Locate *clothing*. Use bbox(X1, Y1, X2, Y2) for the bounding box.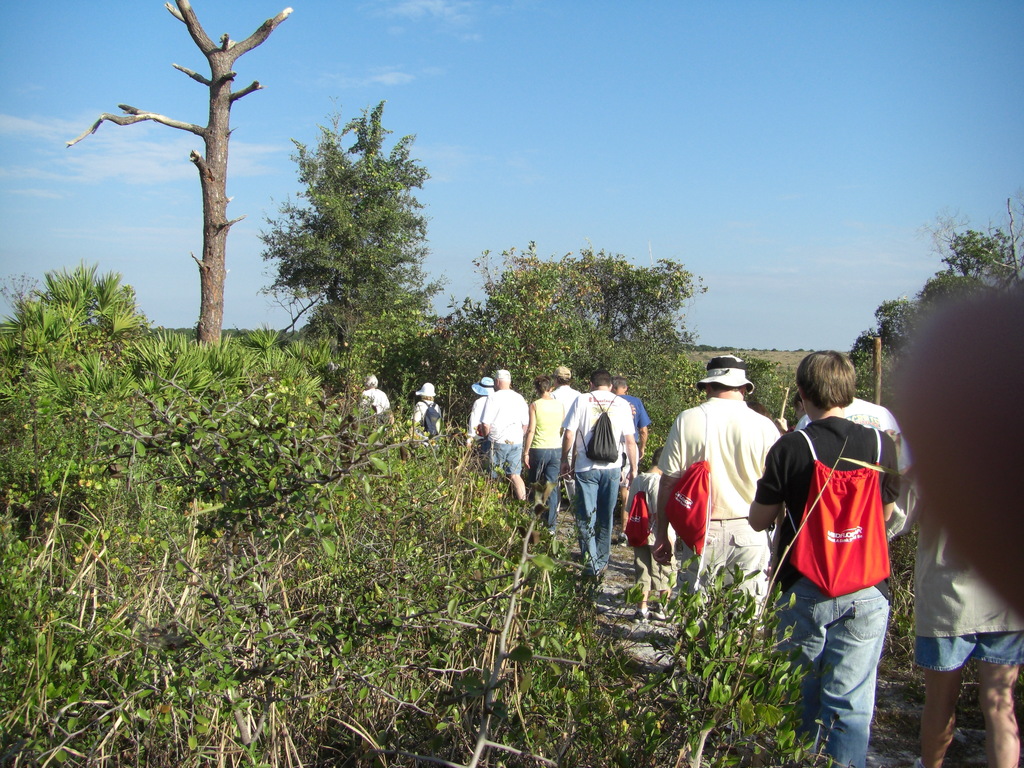
bbox(527, 449, 563, 531).
